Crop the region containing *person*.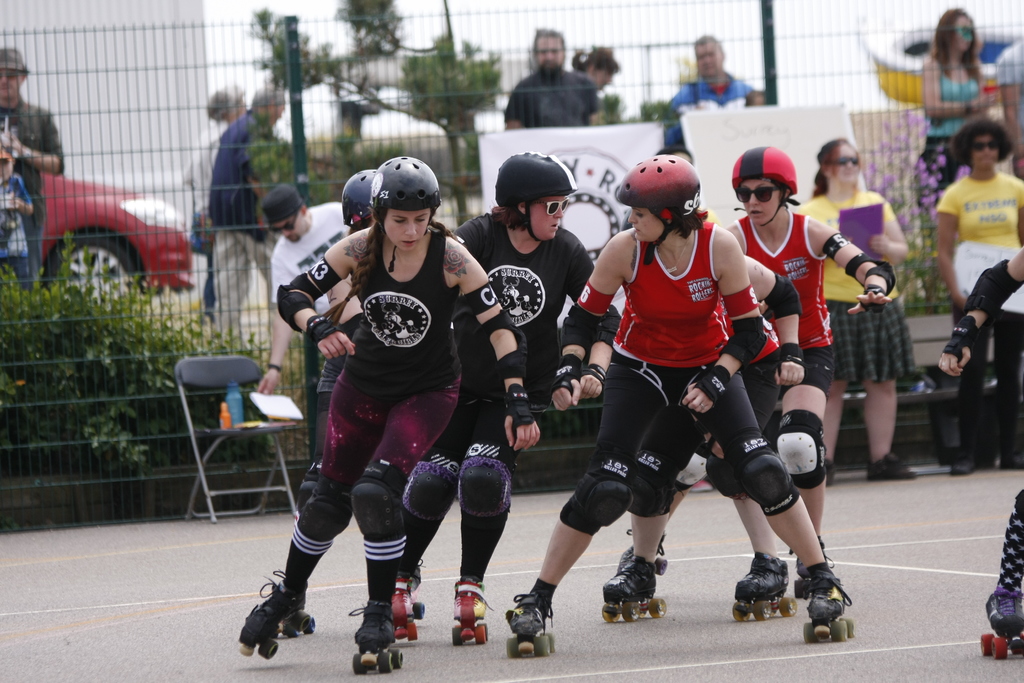
Crop region: box(574, 40, 614, 86).
